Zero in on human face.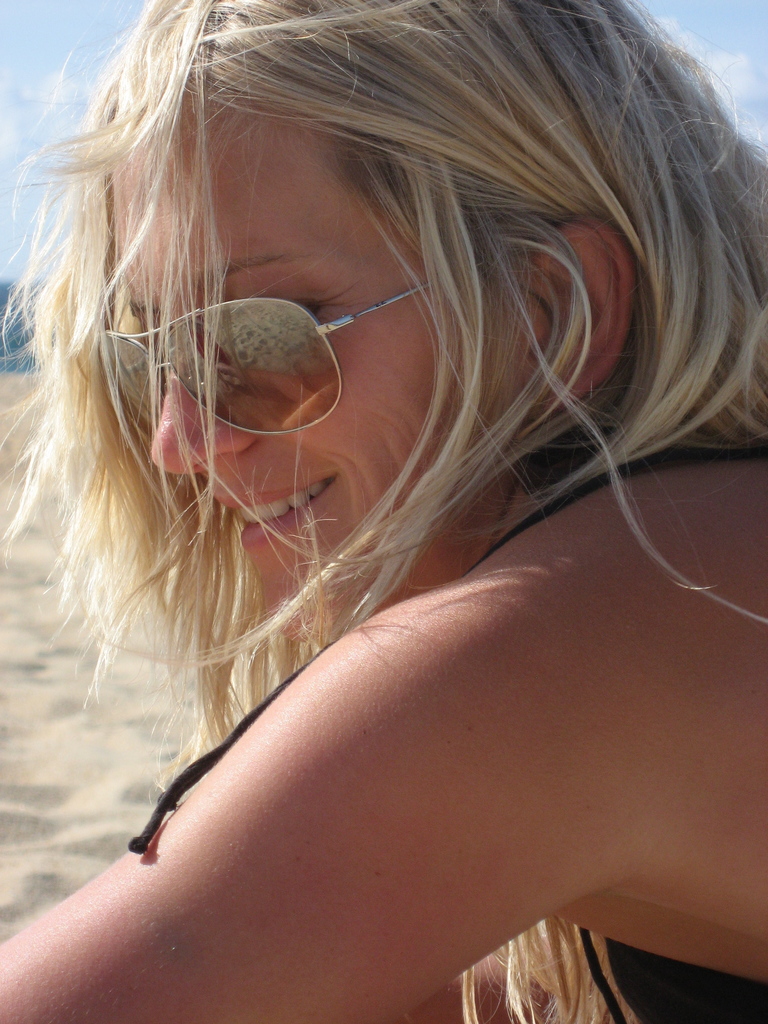
Zeroed in: pyautogui.locateOnScreen(100, 94, 535, 645).
